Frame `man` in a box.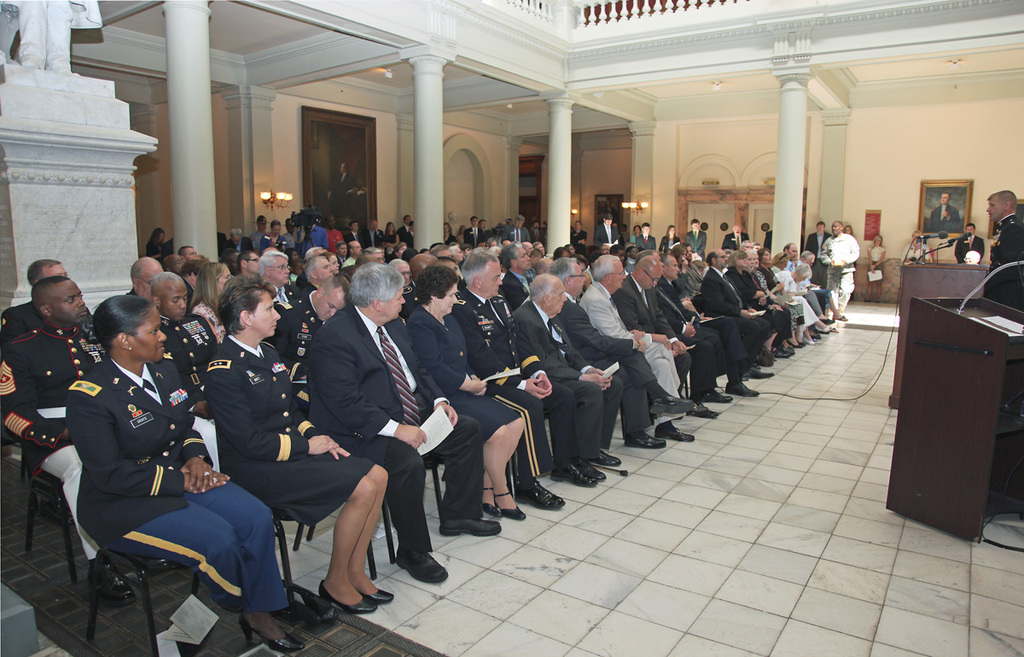
detection(501, 213, 527, 242).
